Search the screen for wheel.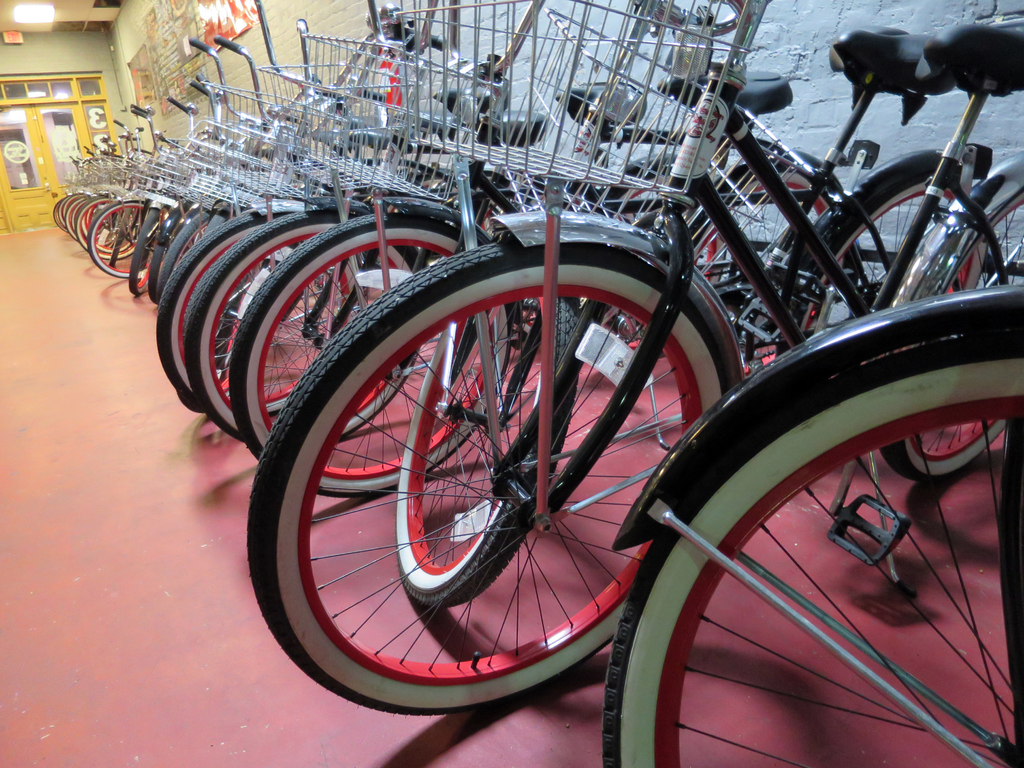
Found at 225 213 515 492.
